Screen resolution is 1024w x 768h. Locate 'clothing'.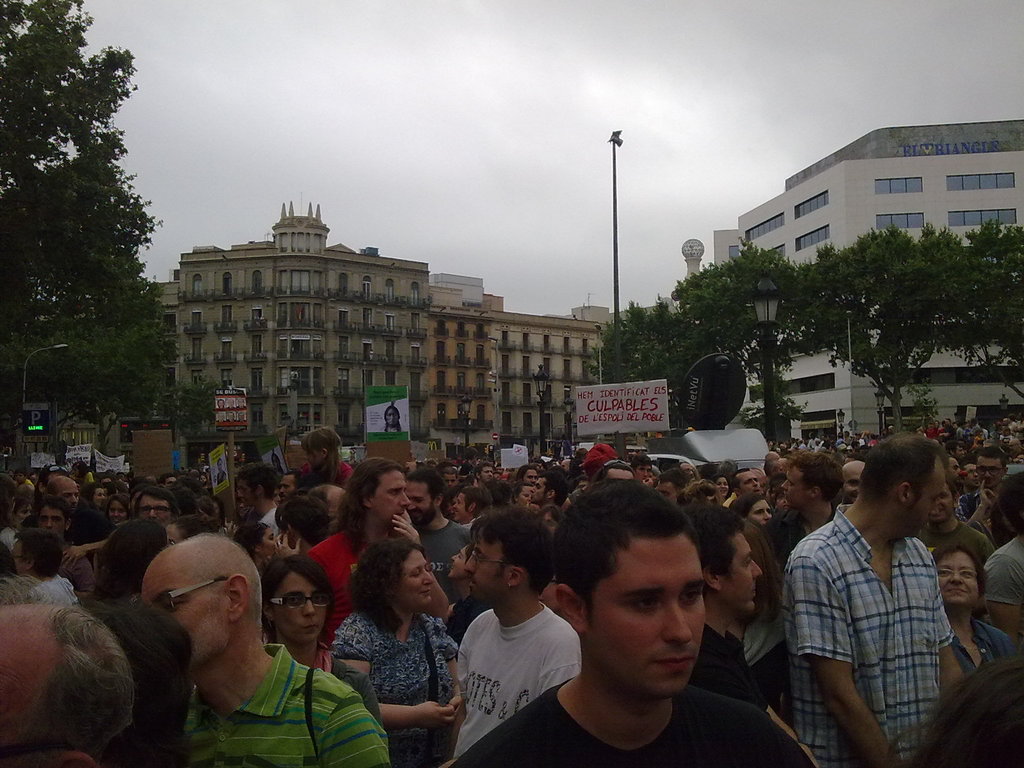
326, 613, 459, 761.
